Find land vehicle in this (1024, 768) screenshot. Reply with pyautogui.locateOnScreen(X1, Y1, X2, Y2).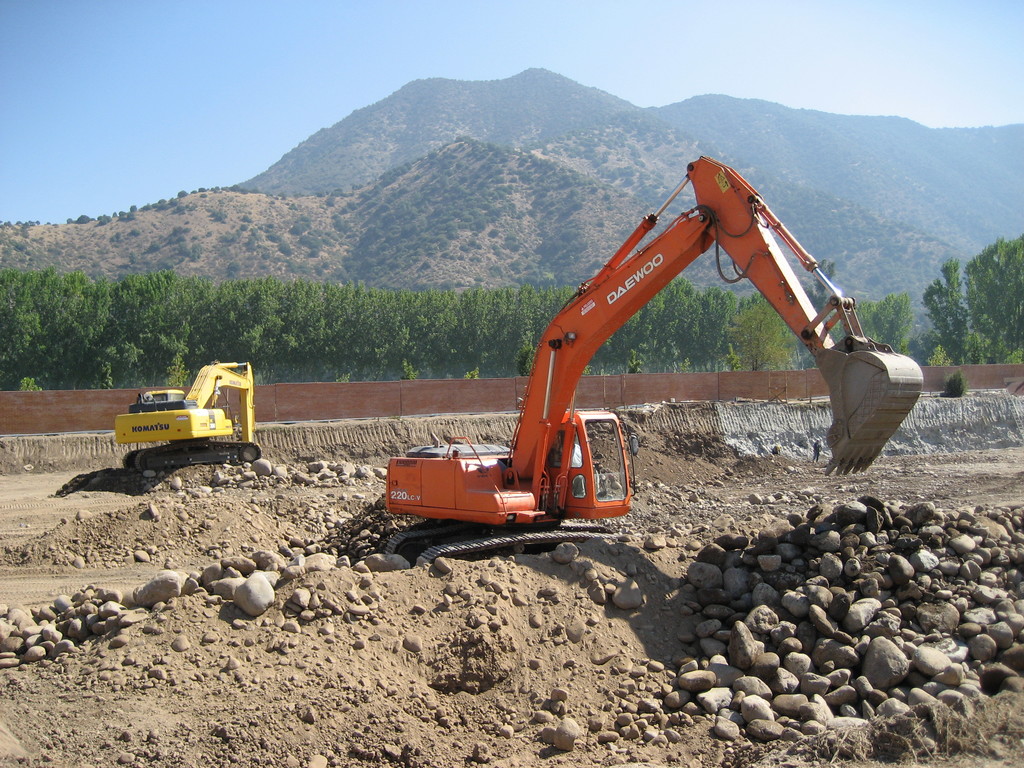
pyautogui.locateOnScreen(370, 179, 917, 557).
